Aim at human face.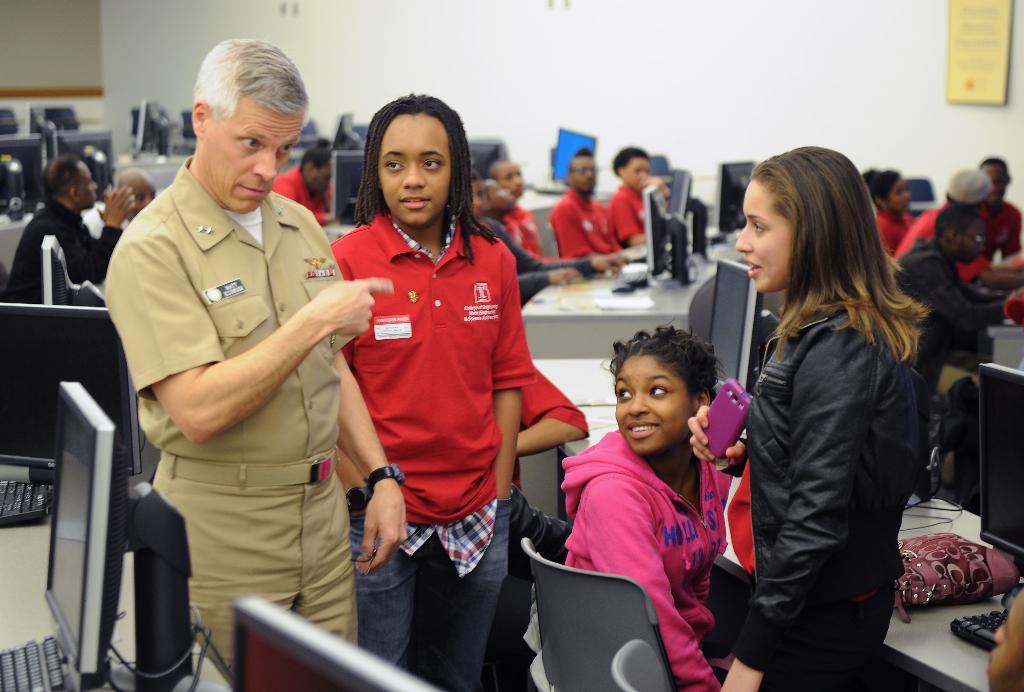
Aimed at l=129, t=181, r=157, b=214.
